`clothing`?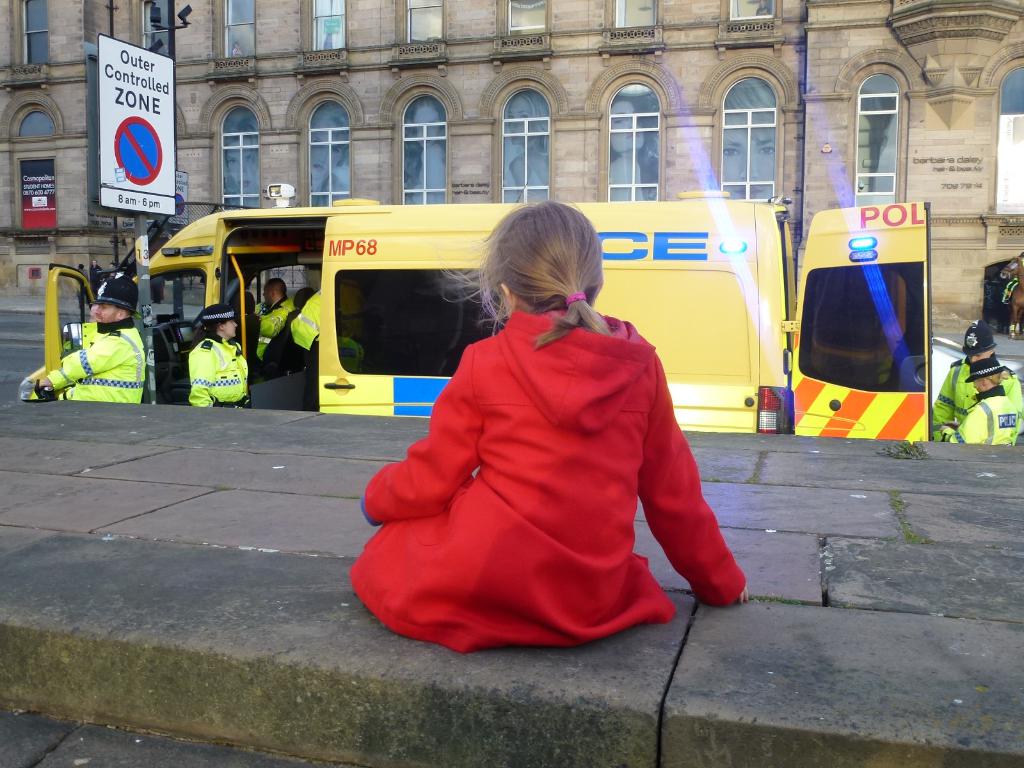
x1=941, y1=387, x2=1021, y2=443
